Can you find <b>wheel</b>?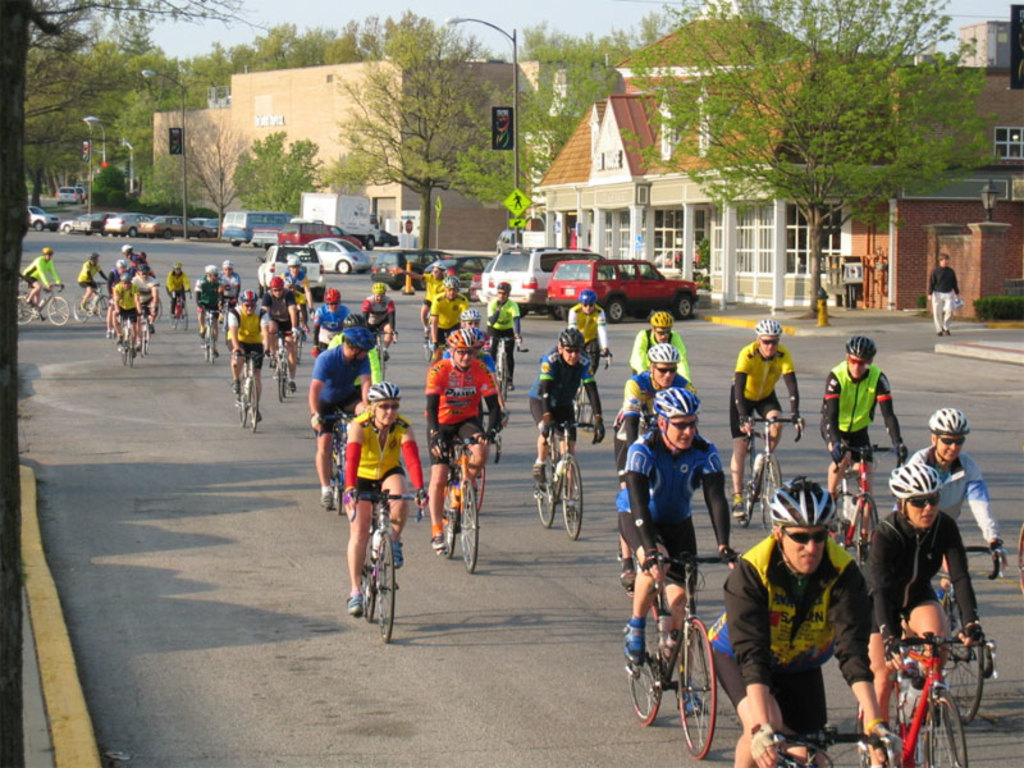
Yes, bounding box: left=388, top=271, right=403, bottom=293.
